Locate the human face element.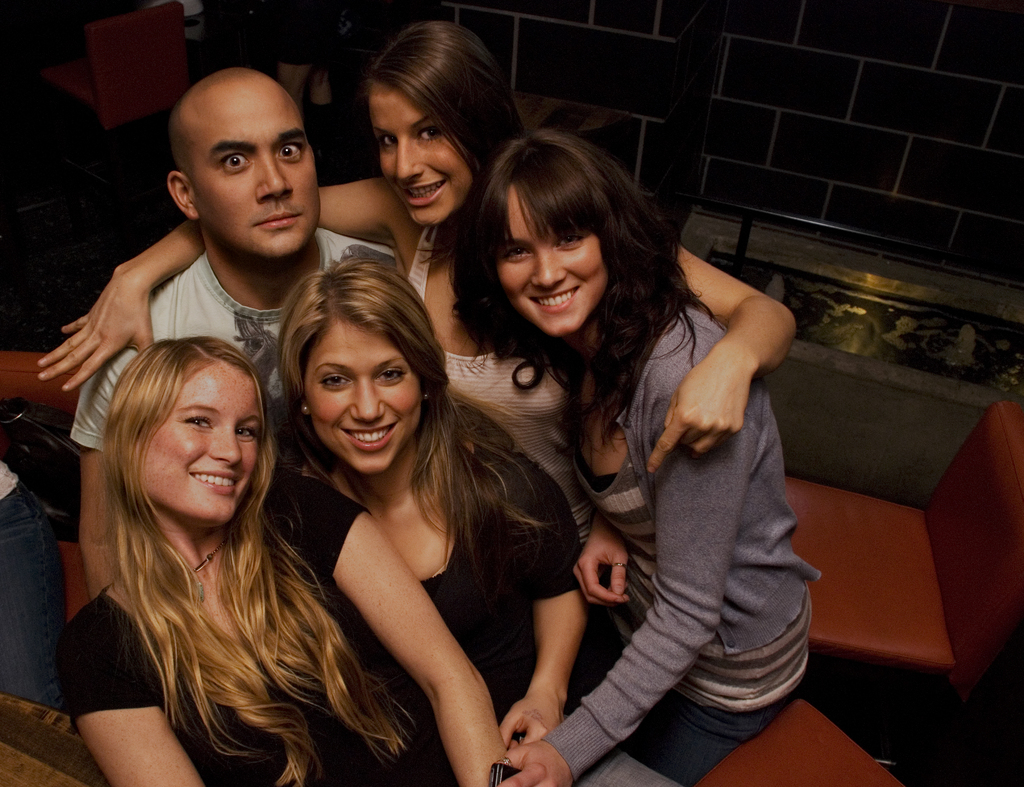
Element bbox: rect(190, 76, 316, 257).
